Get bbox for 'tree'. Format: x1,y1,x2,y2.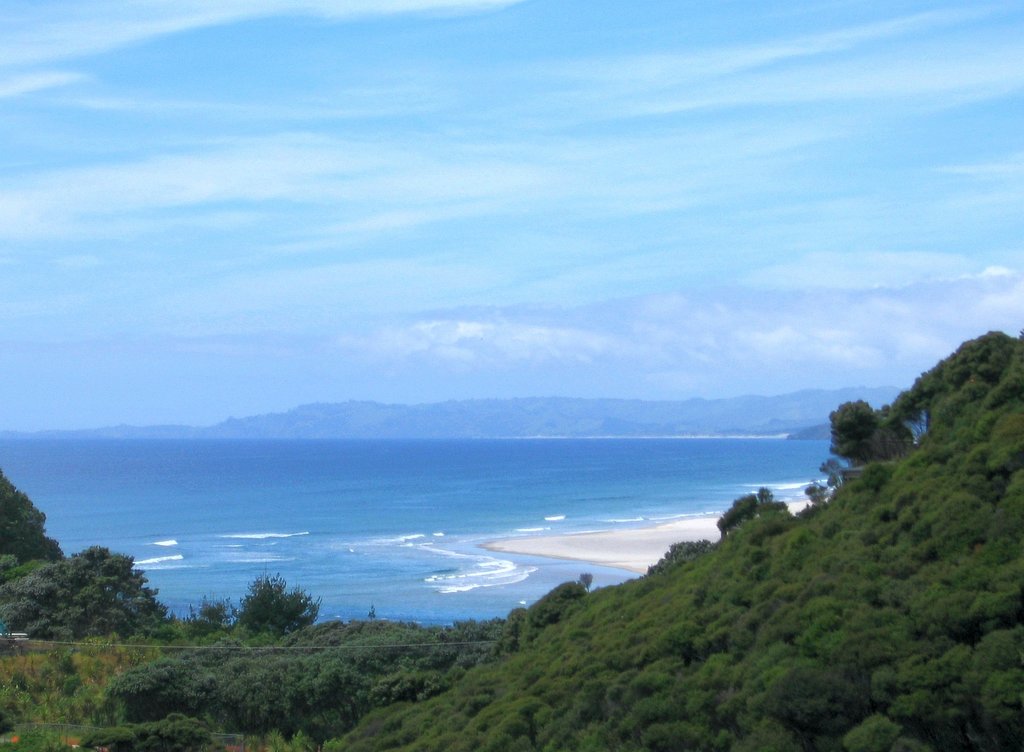
0,462,70,566.
